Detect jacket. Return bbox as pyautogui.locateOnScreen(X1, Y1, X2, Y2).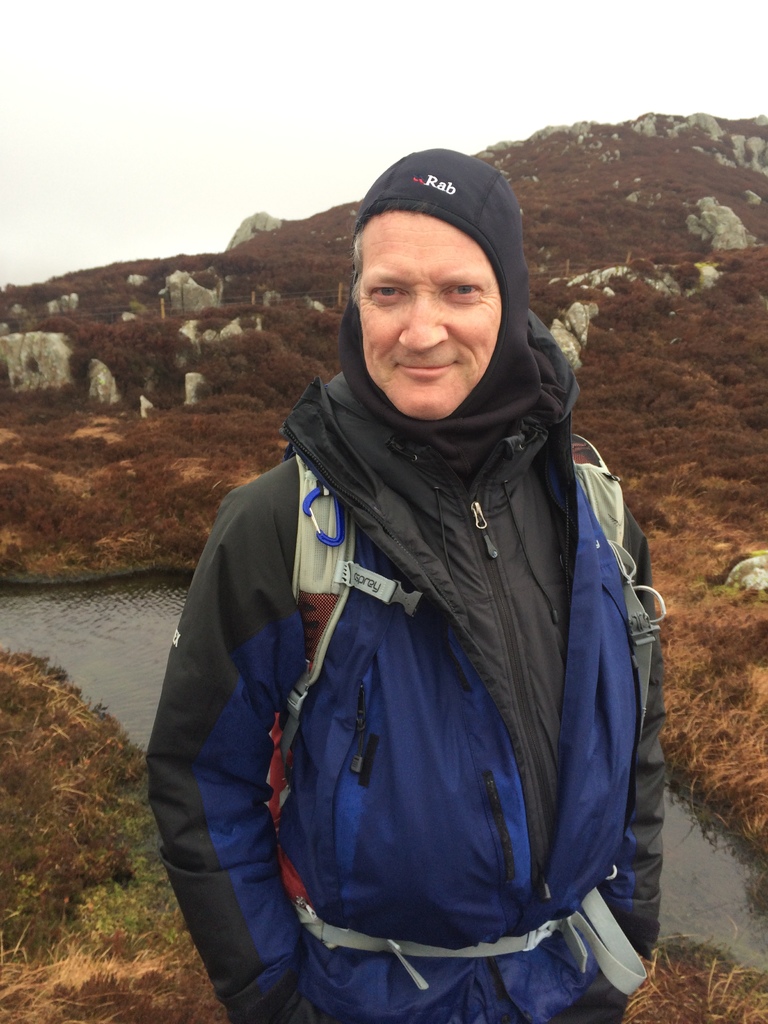
pyautogui.locateOnScreen(196, 320, 650, 980).
